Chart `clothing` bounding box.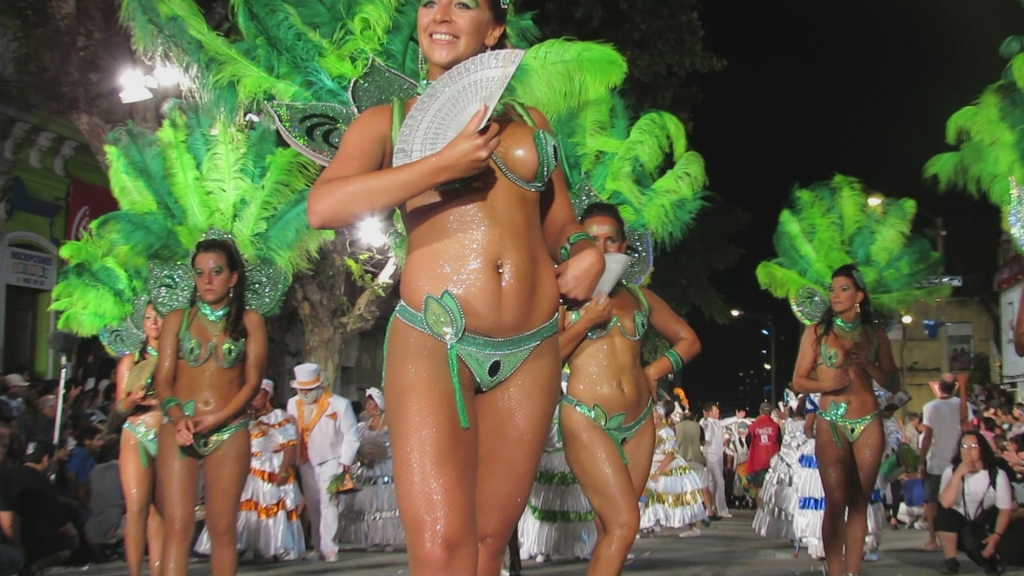
Charted: 1/459/56/575.
